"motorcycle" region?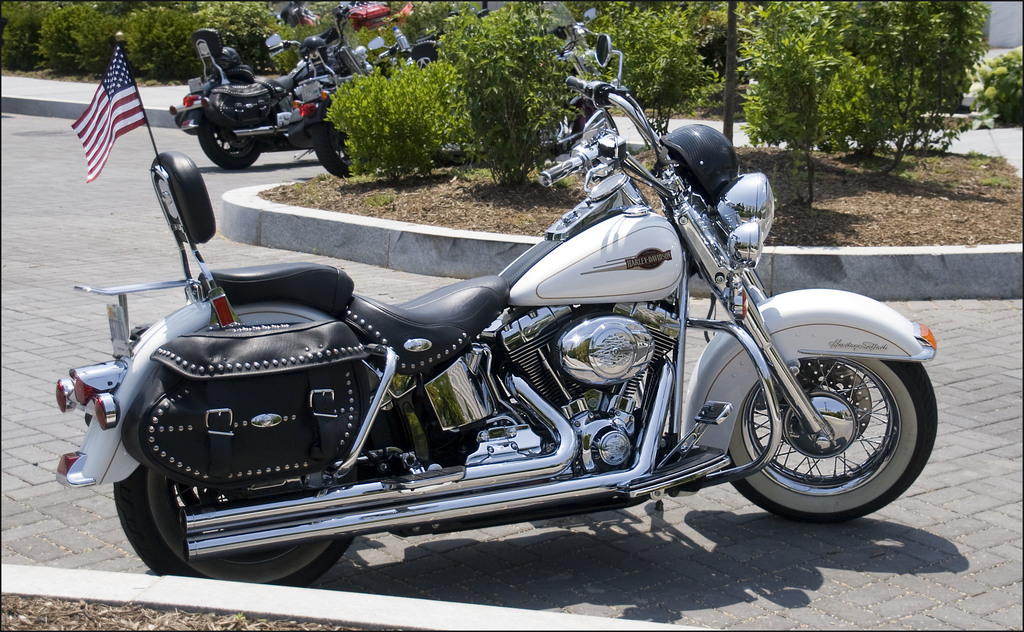
x1=58 y1=34 x2=939 y2=589
